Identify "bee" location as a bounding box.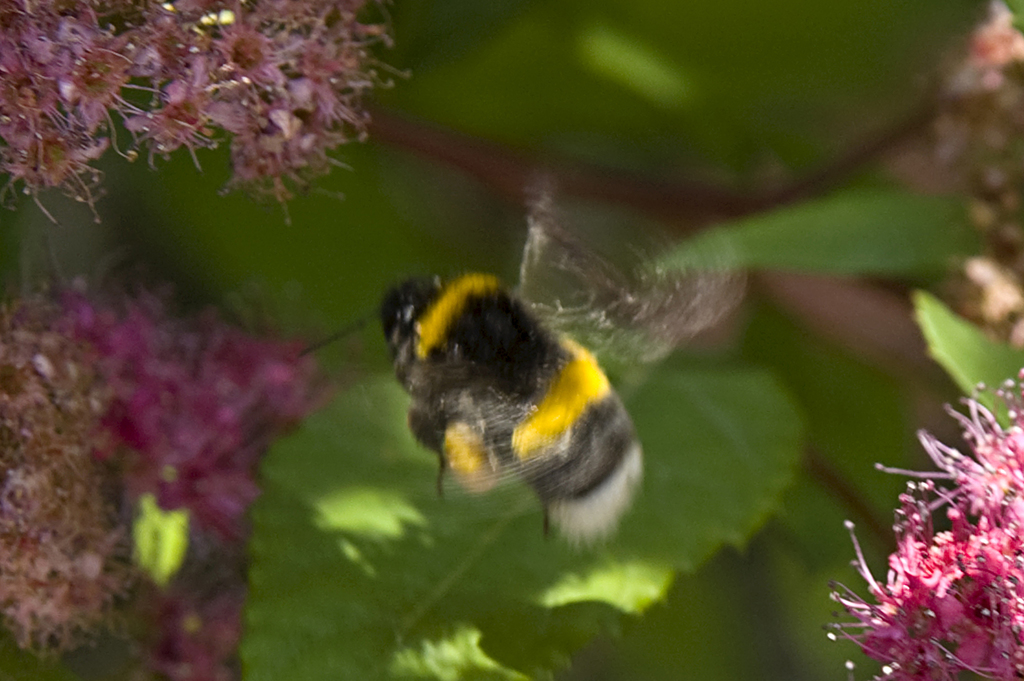
l=266, t=260, r=678, b=565.
